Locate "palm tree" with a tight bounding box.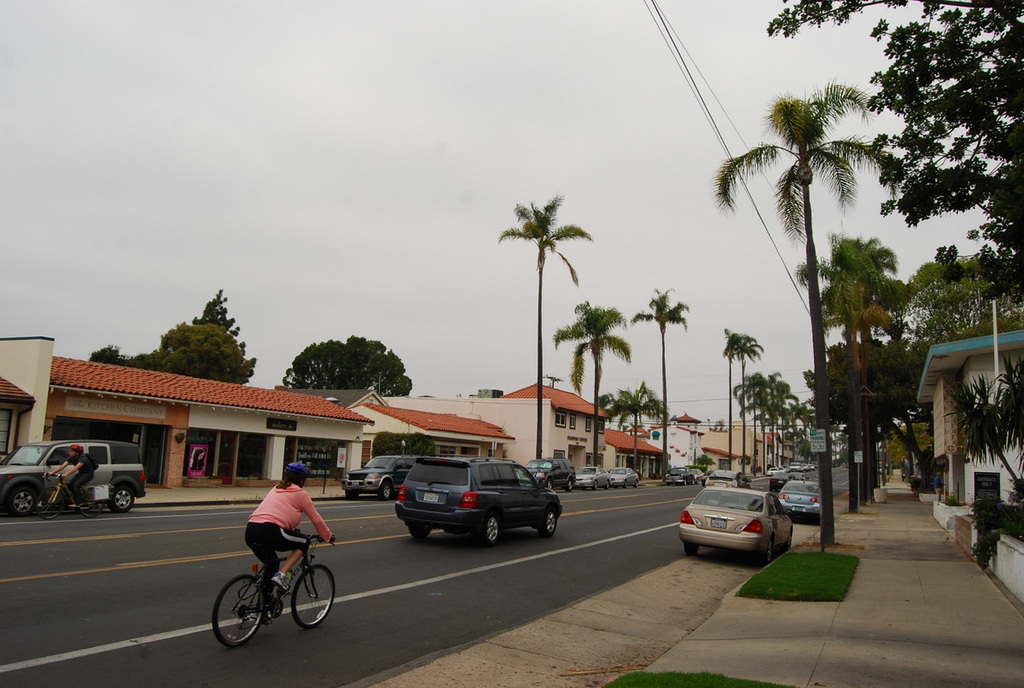
[x1=492, y1=184, x2=596, y2=465].
